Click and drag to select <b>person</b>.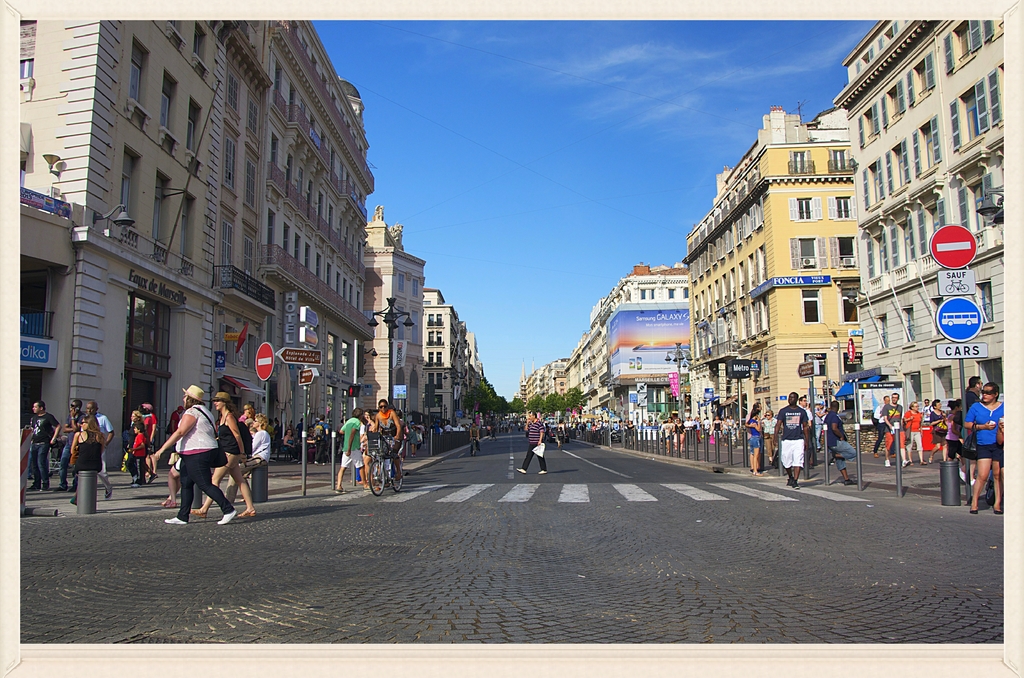
Selection: box(904, 400, 922, 466).
